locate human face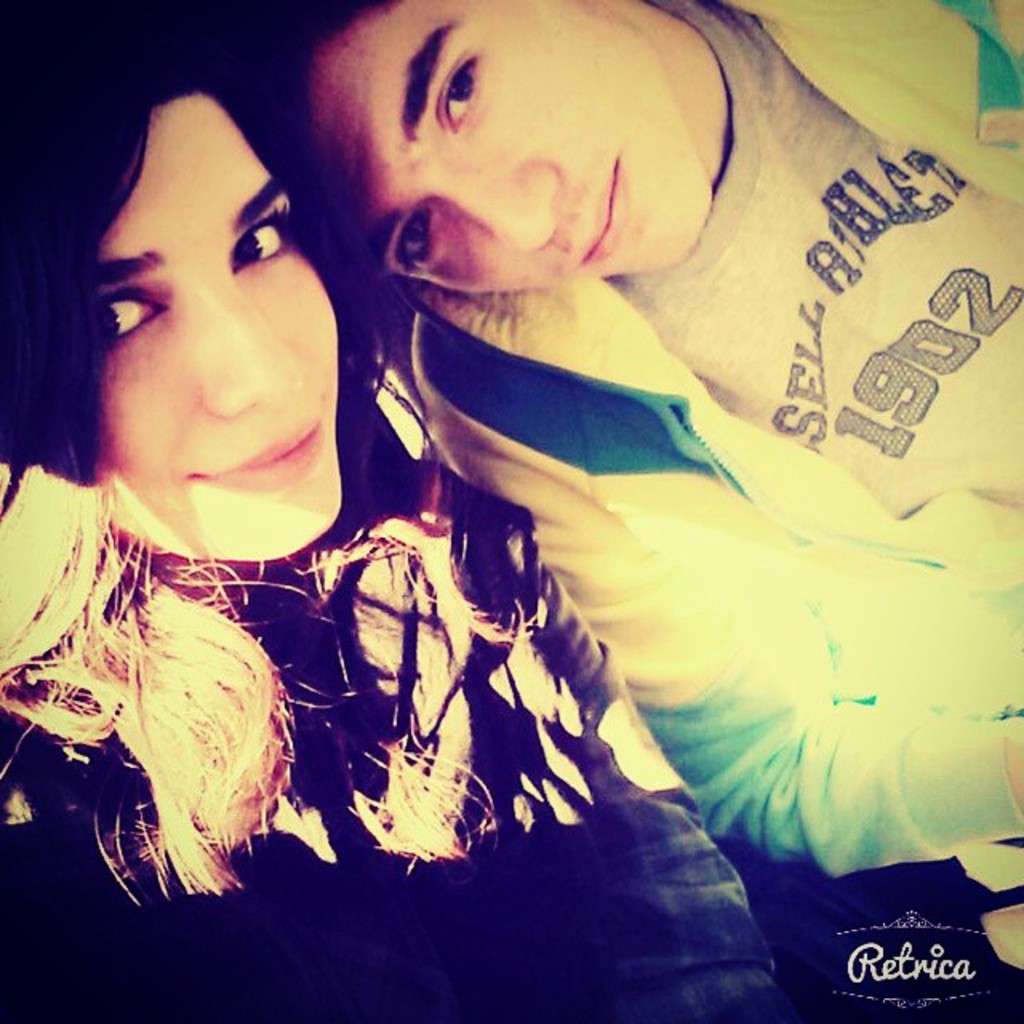
85 86 333 560
